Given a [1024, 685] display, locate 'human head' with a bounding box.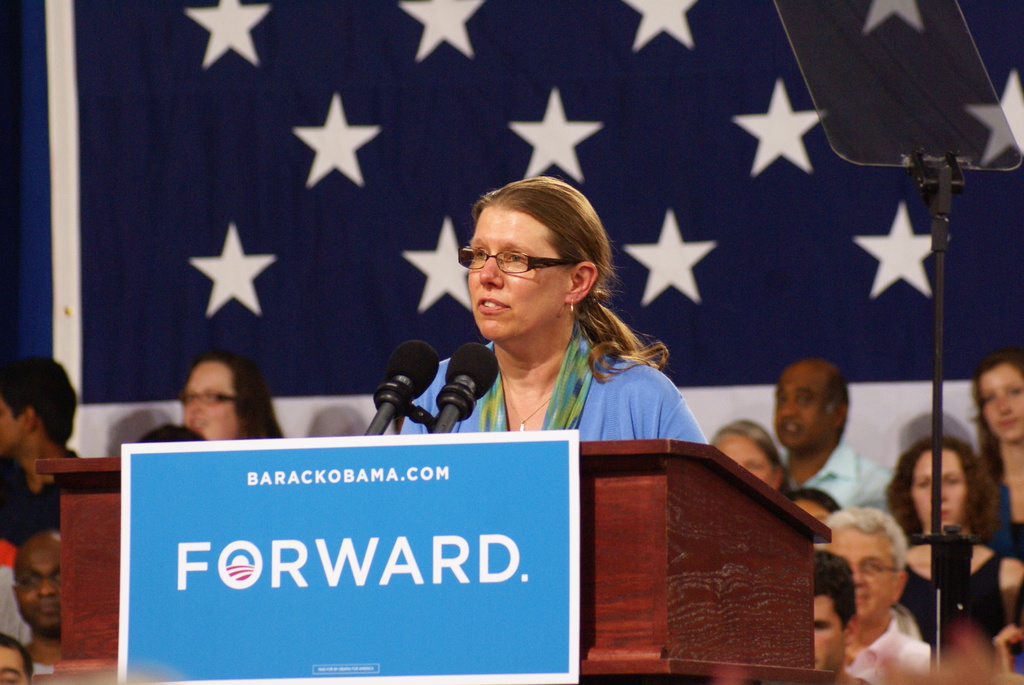
Located: [x1=707, y1=421, x2=784, y2=489].
